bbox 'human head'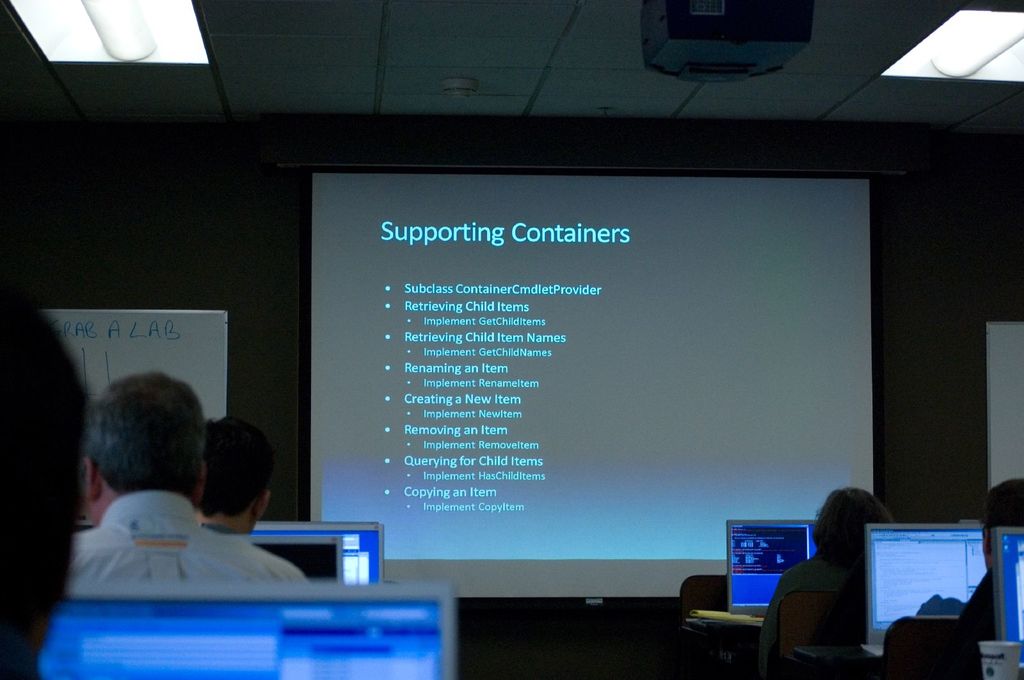
{"left": 199, "top": 408, "right": 279, "bottom": 535}
